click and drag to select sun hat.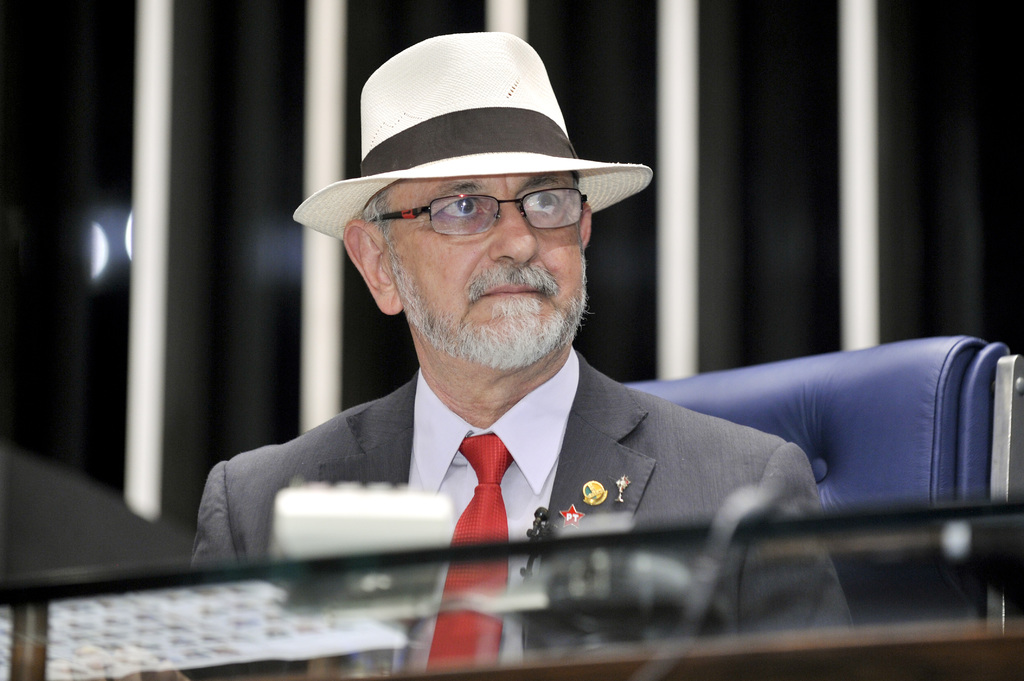
Selection: crop(292, 28, 659, 240).
